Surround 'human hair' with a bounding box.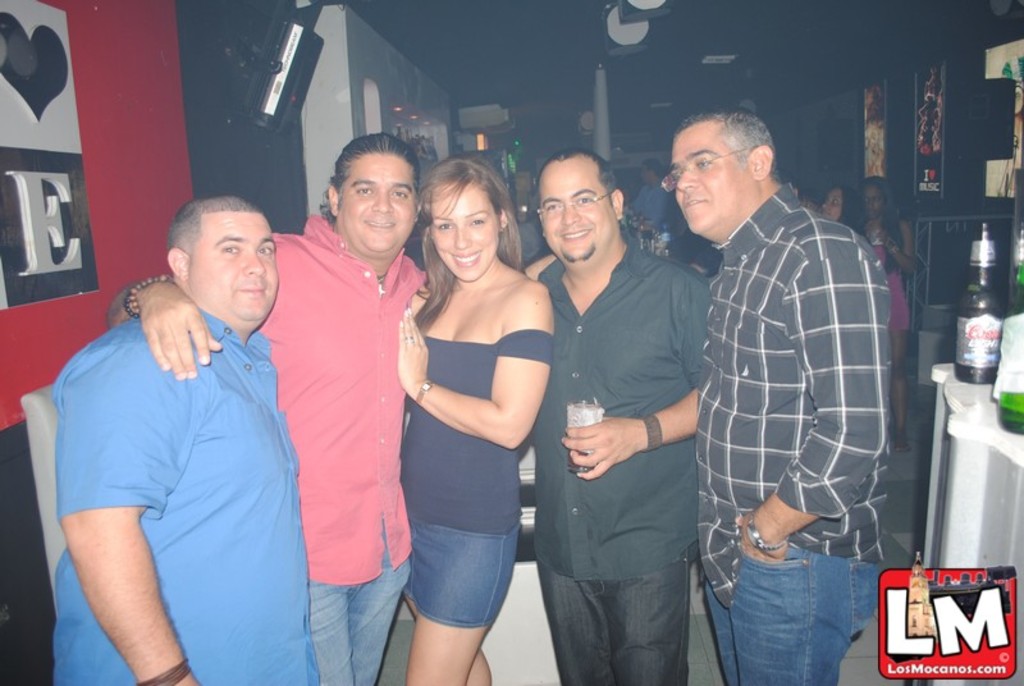
Rect(413, 151, 517, 288).
